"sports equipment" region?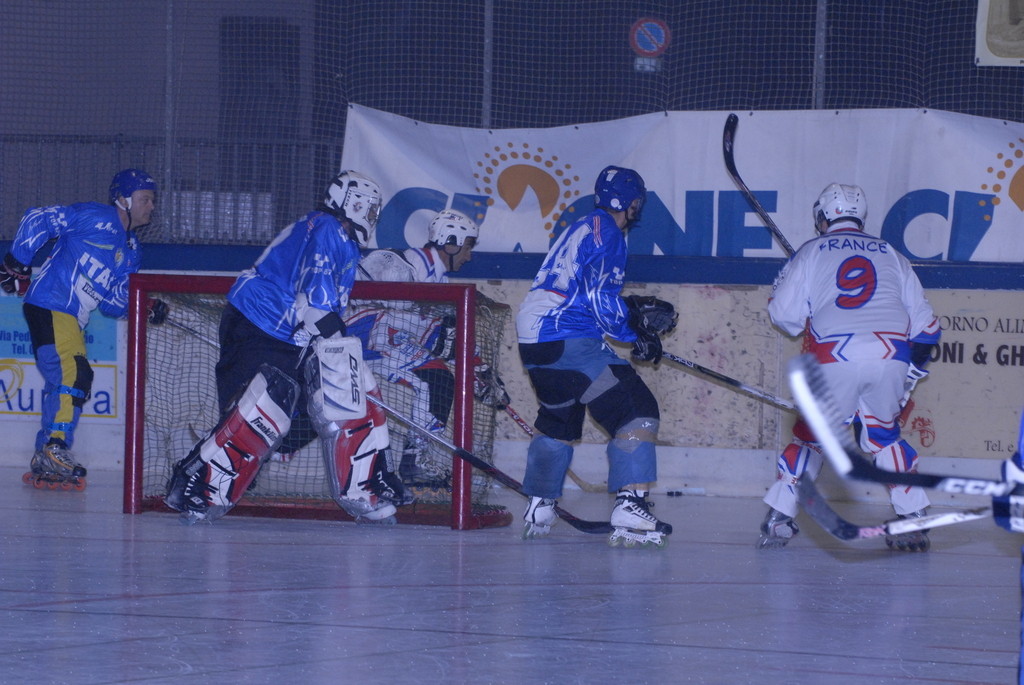
x1=143, y1=288, x2=177, y2=332
